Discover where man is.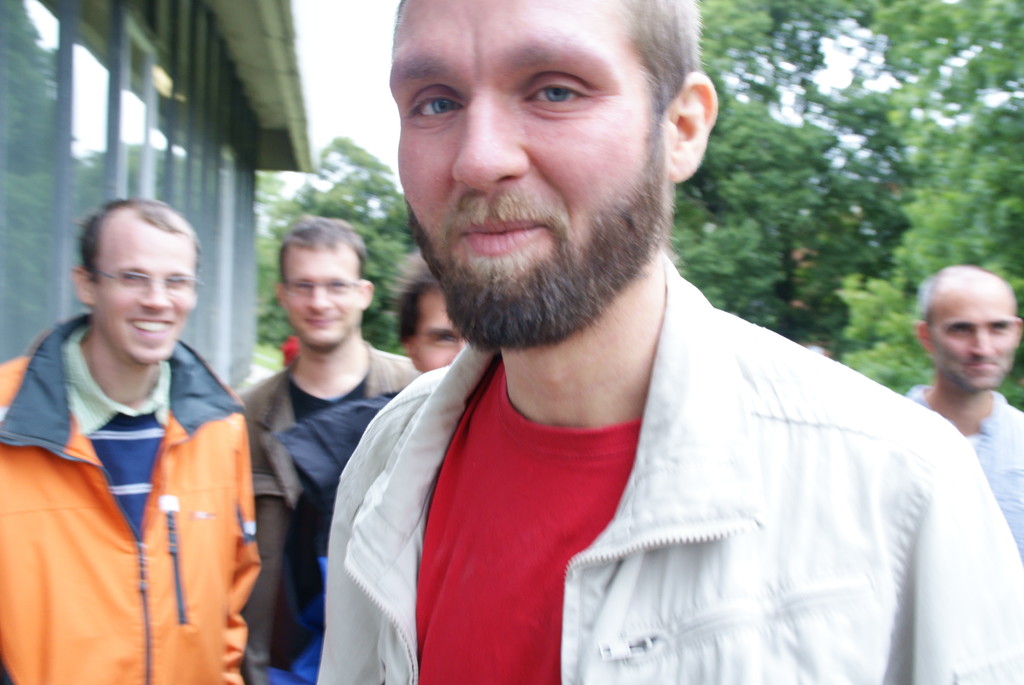
Discovered at 310 0 1023 684.
